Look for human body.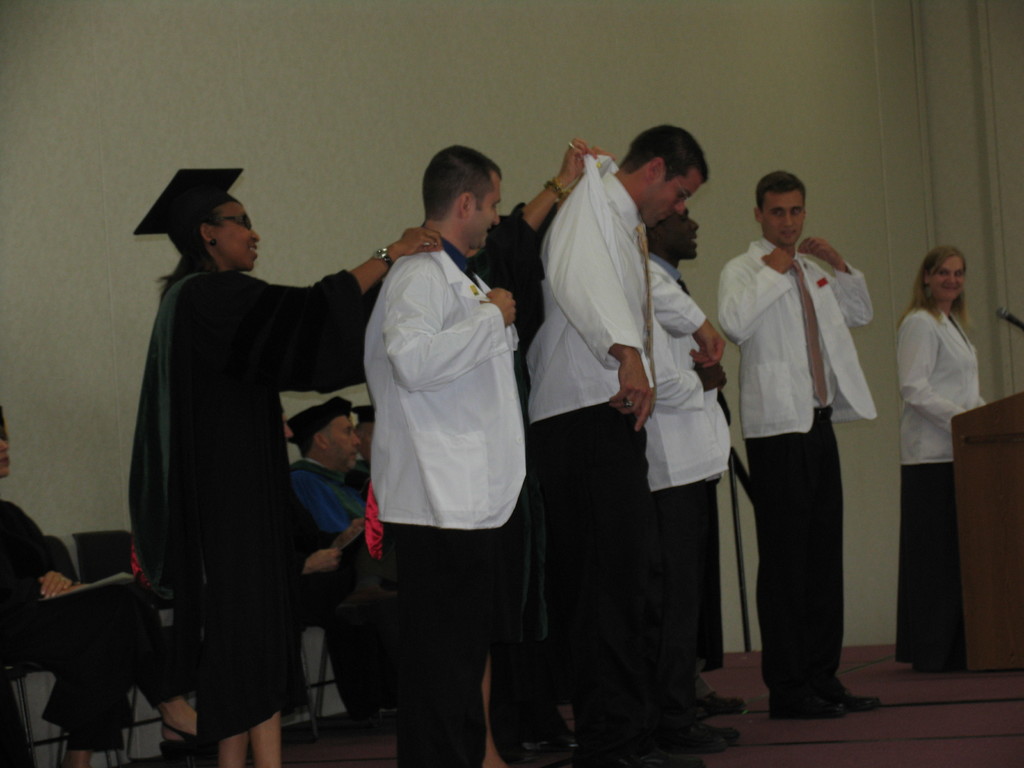
Found: 126,170,440,767.
